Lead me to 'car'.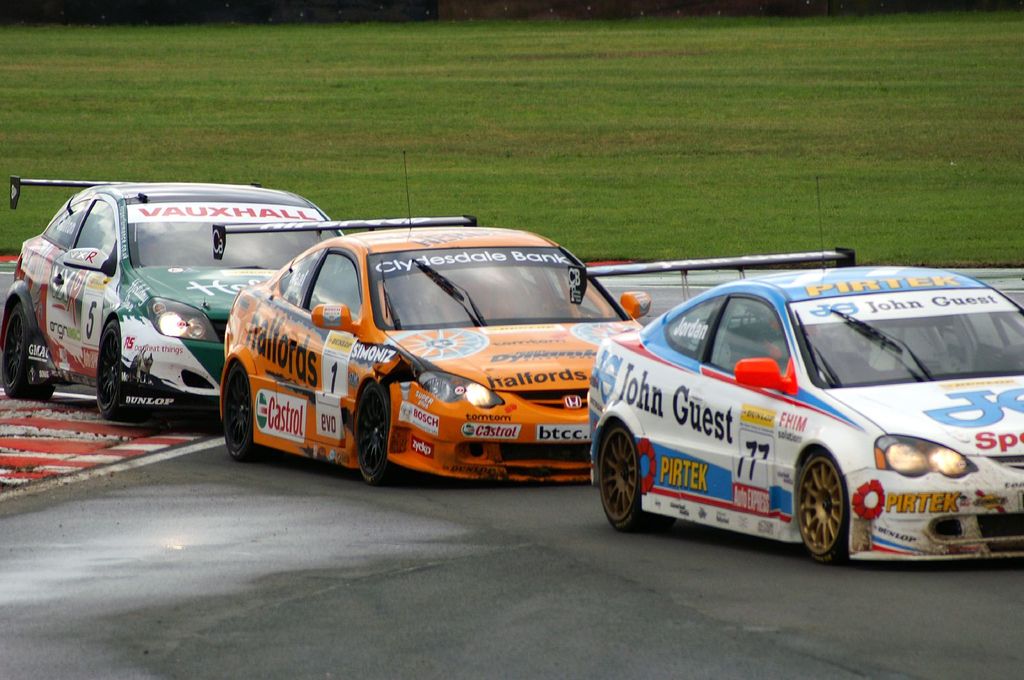
Lead to 1/173/346/420.
